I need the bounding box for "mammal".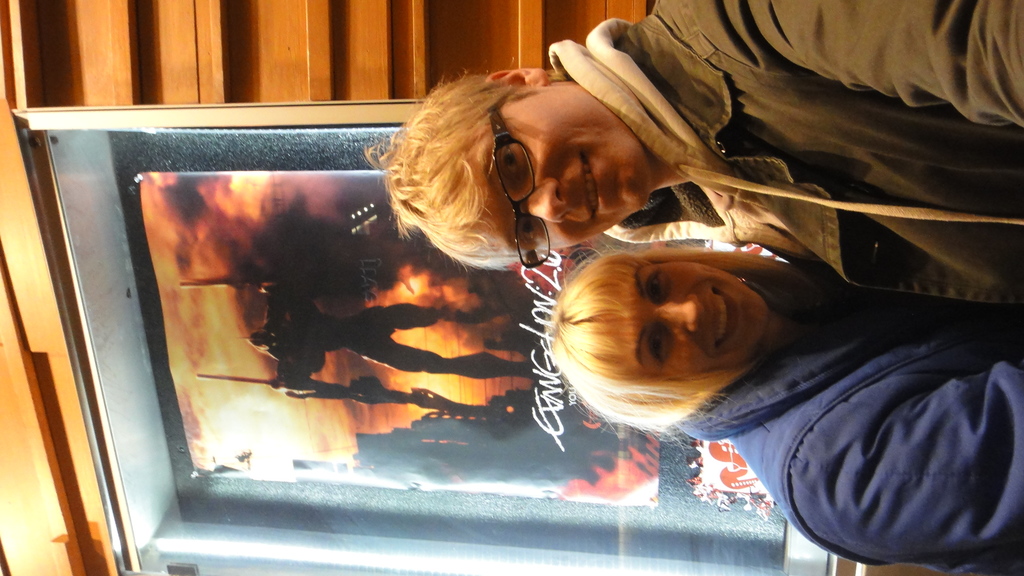
Here it is: {"x1": 545, "y1": 241, "x2": 1023, "y2": 571}.
